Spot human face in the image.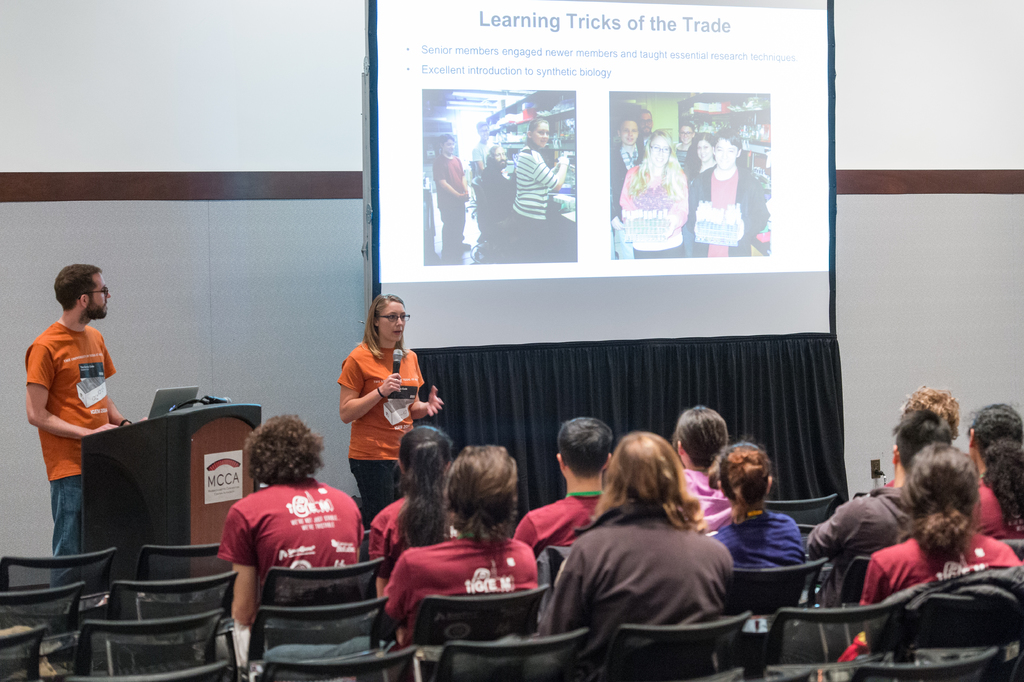
human face found at rect(604, 120, 637, 146).
